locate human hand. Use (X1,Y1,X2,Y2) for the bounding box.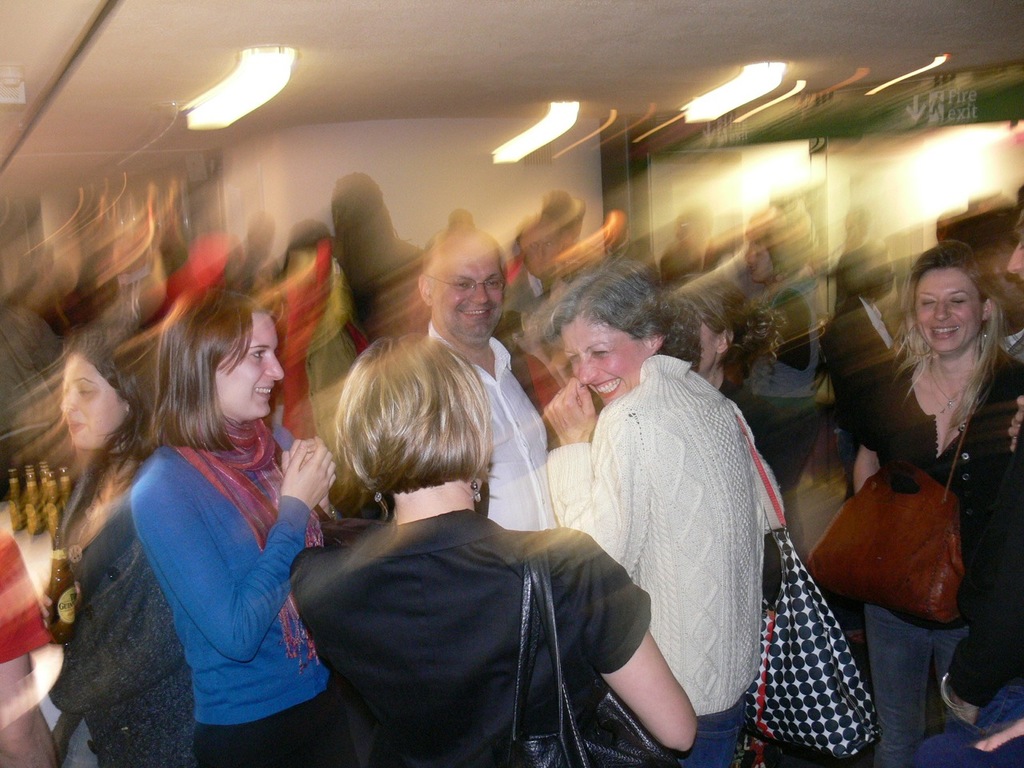
(1007,394,1023,454).
